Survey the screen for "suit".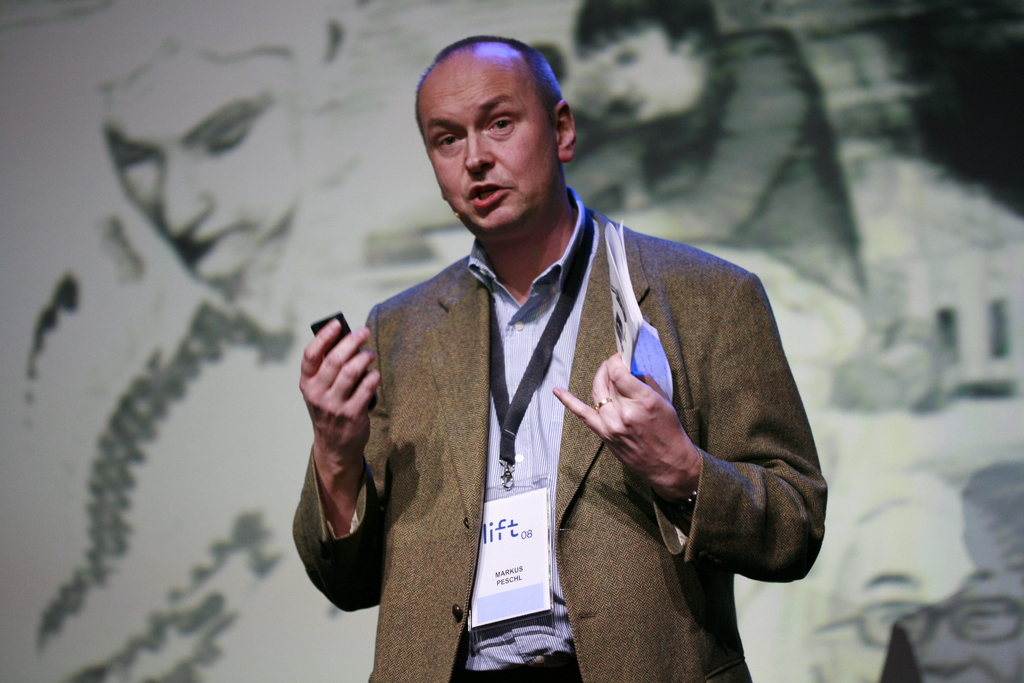
Survey found: Rect(317, 189, 787, 638).
